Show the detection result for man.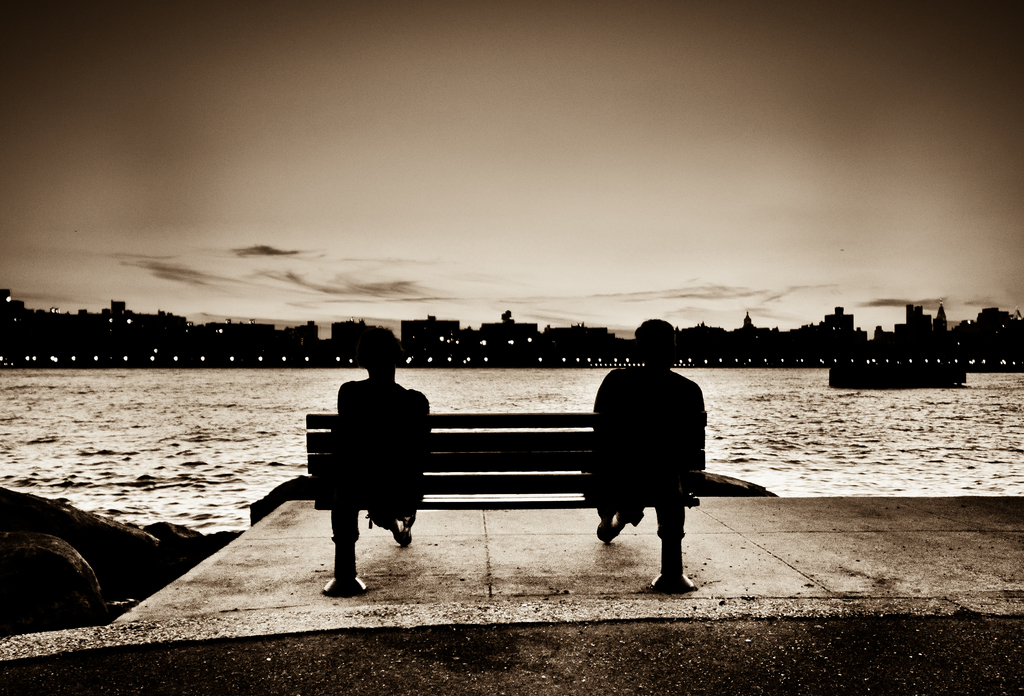
(584, 309, 703, 541).
